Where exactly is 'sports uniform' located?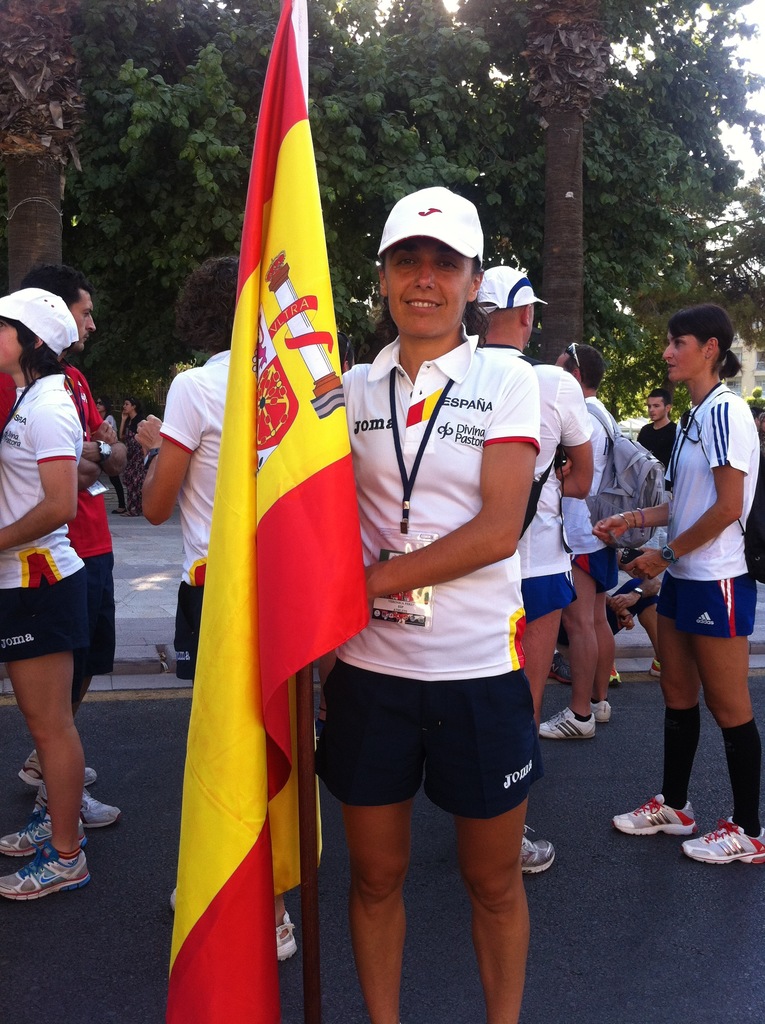
Its bounding box is rect(313, 186, 542, 818).
